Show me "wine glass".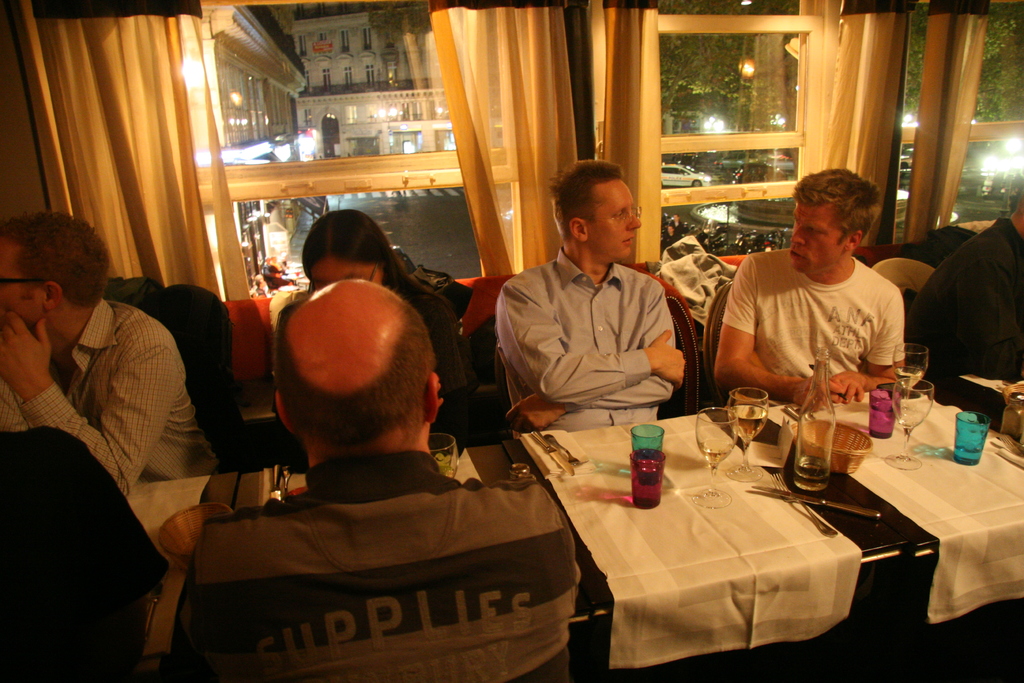
"wine glass" is here: 696:403:735:511.
